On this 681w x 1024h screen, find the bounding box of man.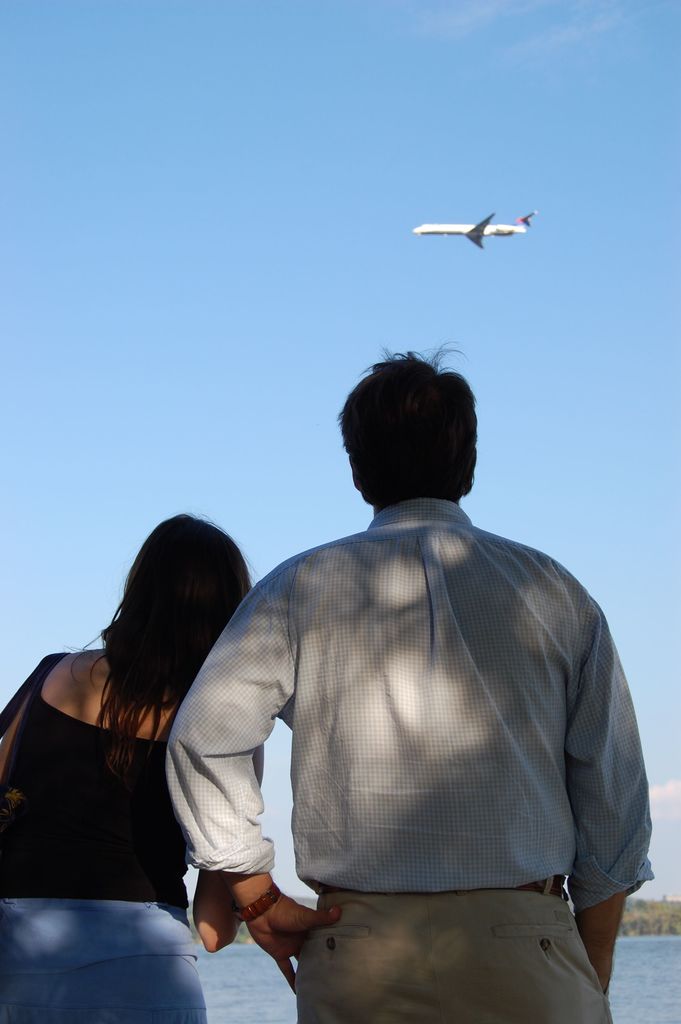
Bounding box: 176, 337, 637, 1006.
